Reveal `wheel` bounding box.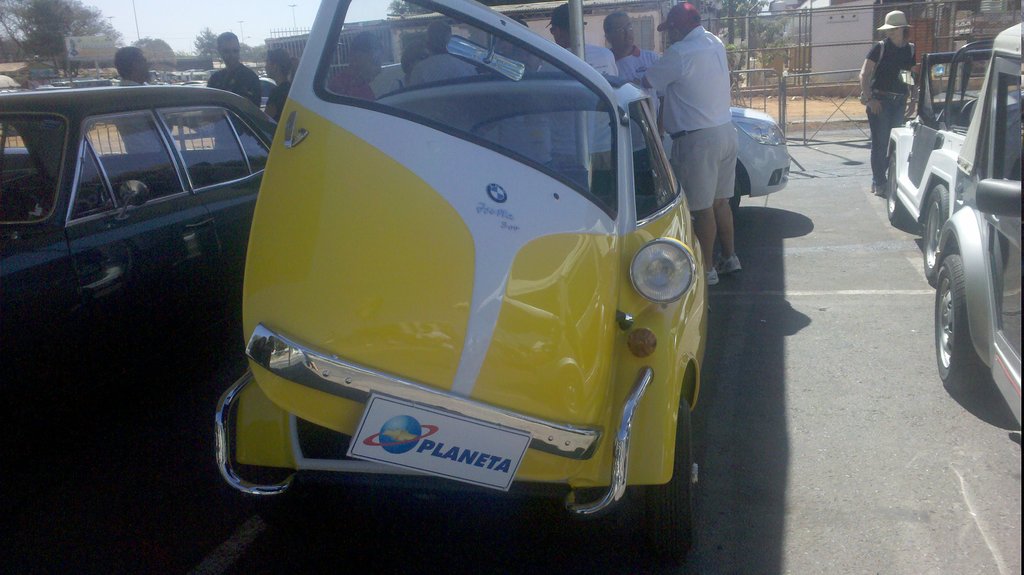
Revealed: box(921, 181, 951, 282).
